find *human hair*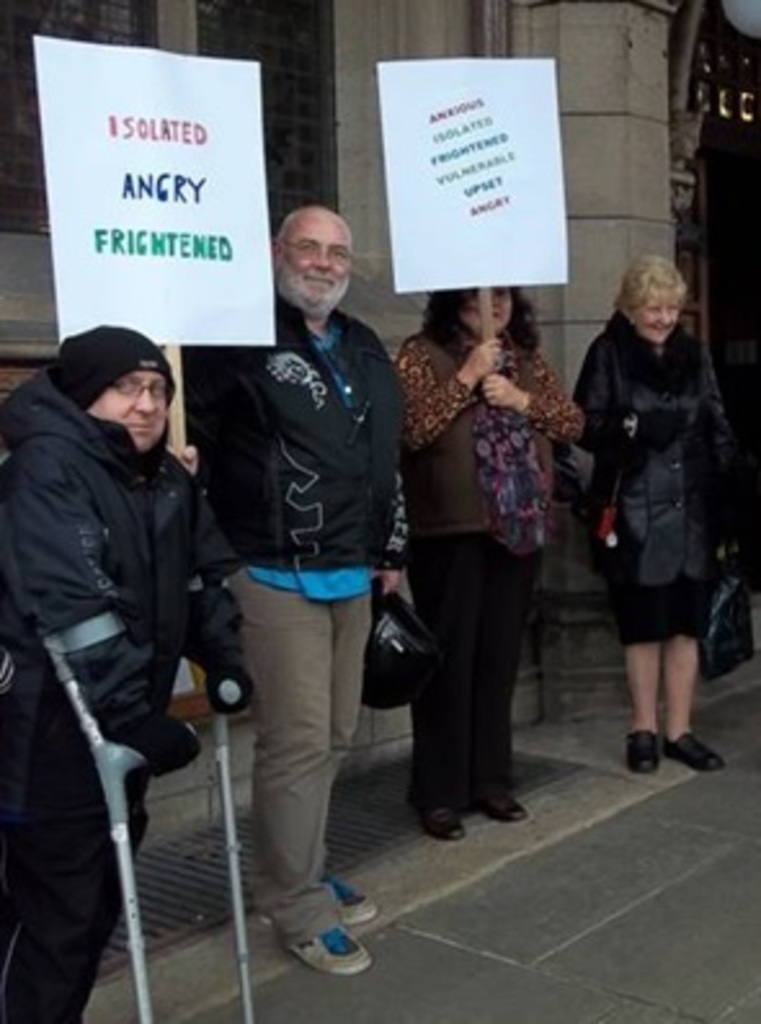
detection(609, 253, 691, 312)
